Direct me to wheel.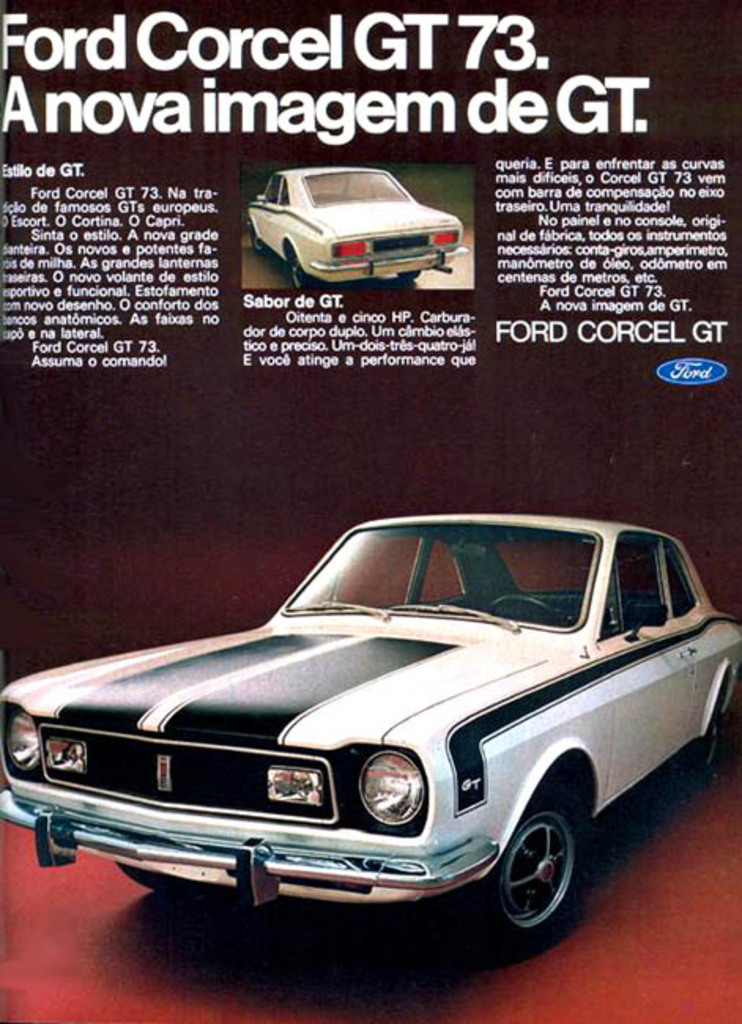
Direction: bbox=[121, 860, 213, 901].
